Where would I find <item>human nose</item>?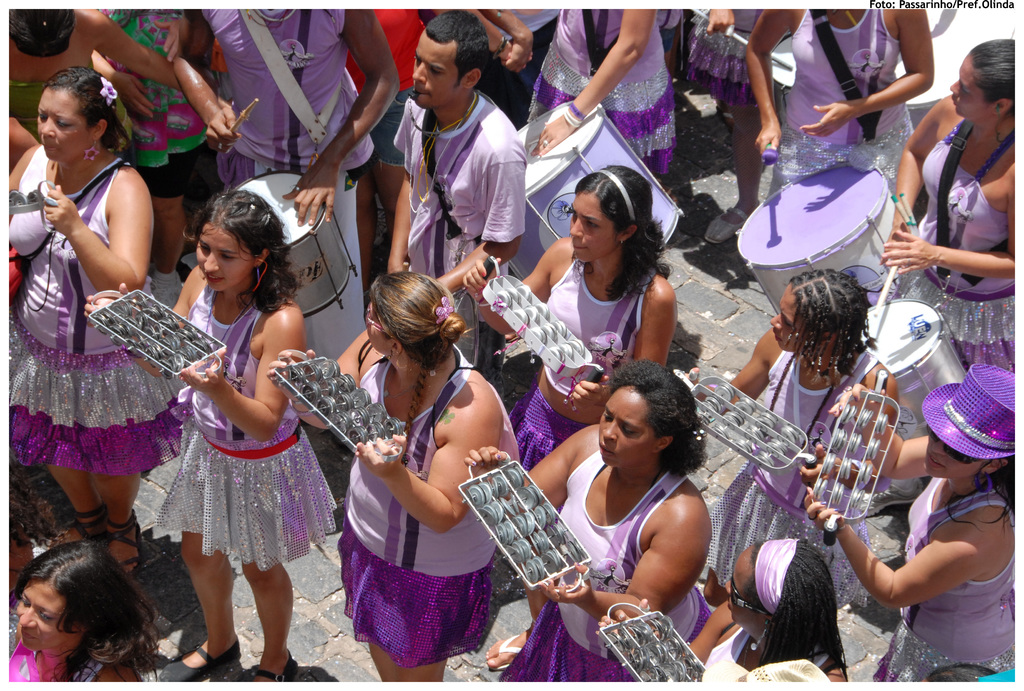
At select_region(932, 442, 945, 455).
